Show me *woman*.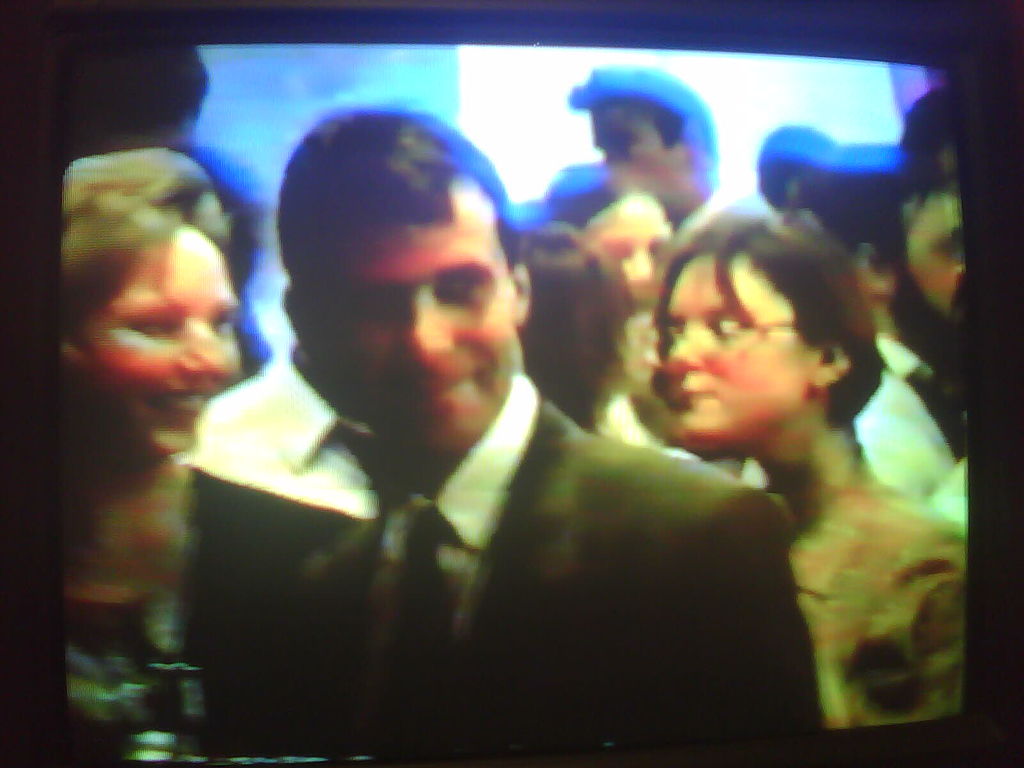
*woman* is here: x1=52 y1=148 x2=367 y2=762.
